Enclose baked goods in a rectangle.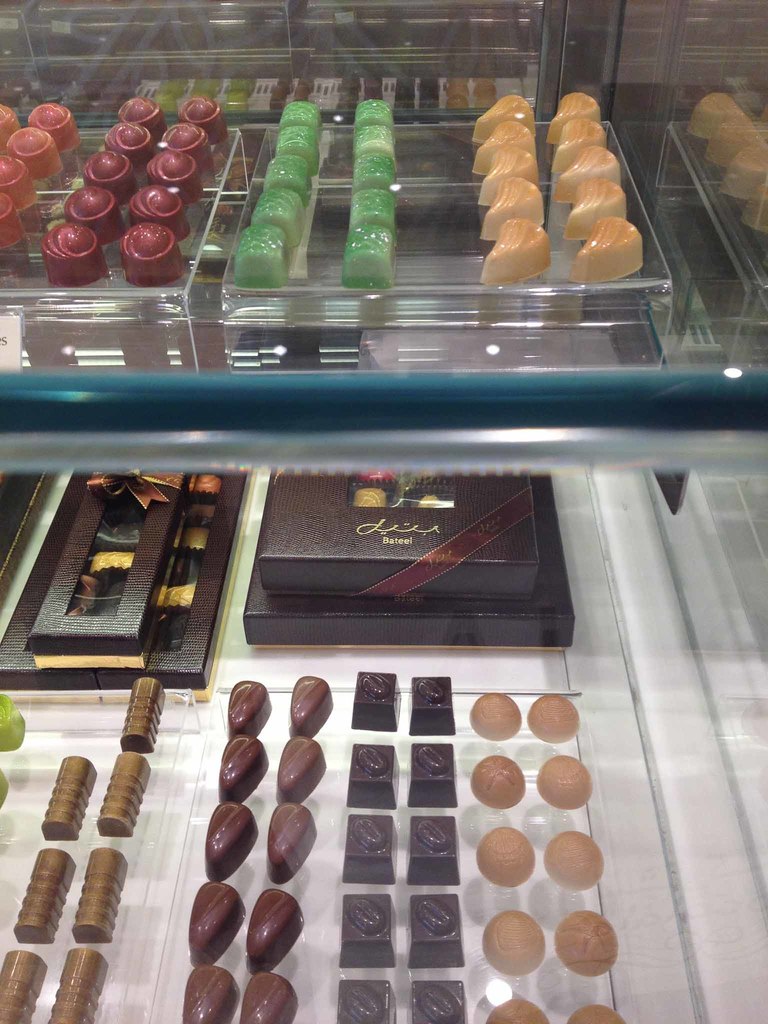
[548, 116, 607, 173].
